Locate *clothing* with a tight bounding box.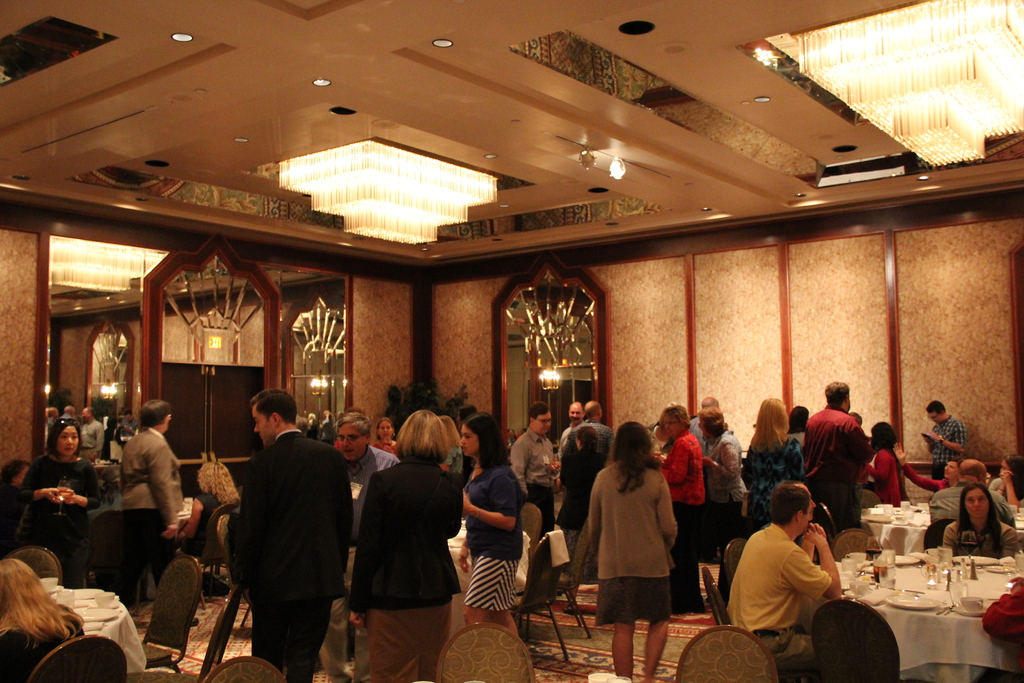
crop(865, 448, 908, 506).
